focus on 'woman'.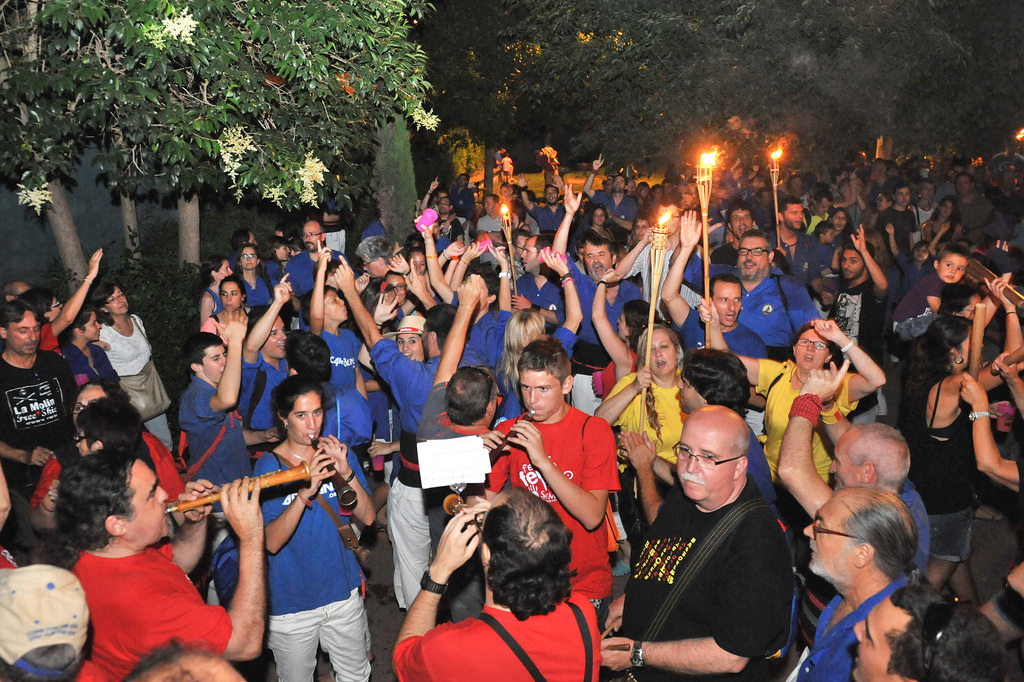
Focused at pyautogui.locateOnScreen(250, 374, 383, 681).
